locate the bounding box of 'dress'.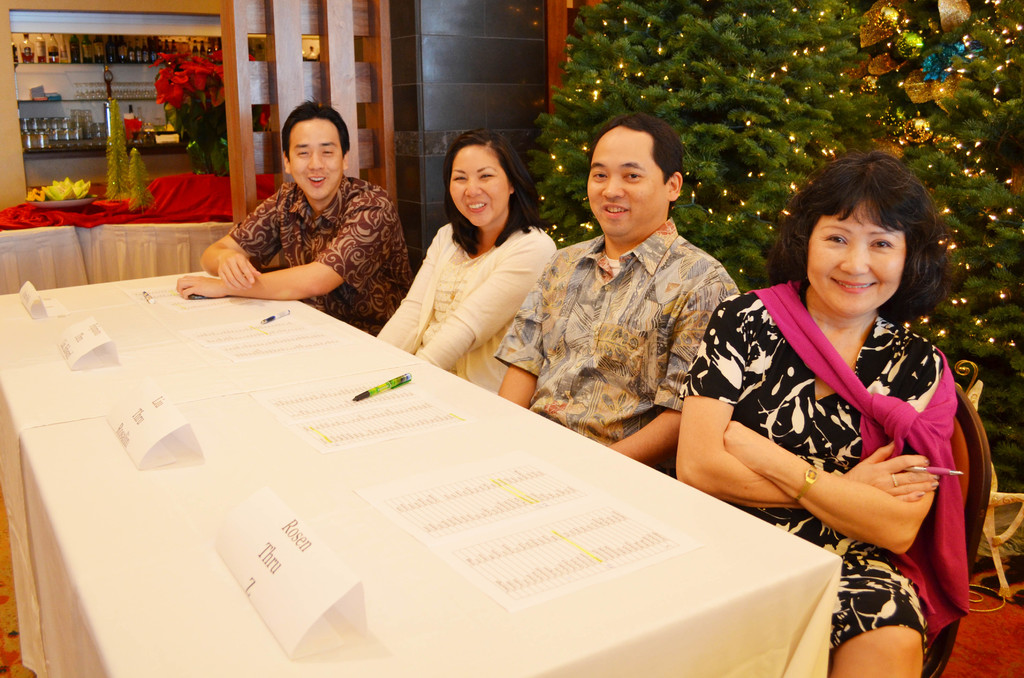
Bounding box: l=376, t=223, r=559, b=396.
